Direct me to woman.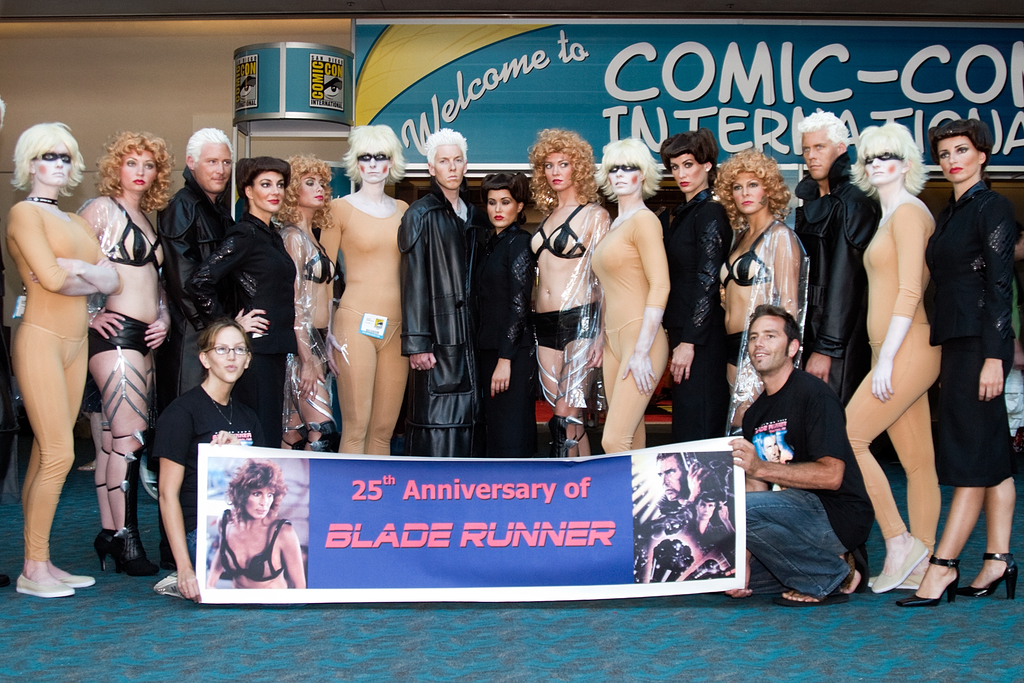
Direction: [65, 133, 180, 591].
